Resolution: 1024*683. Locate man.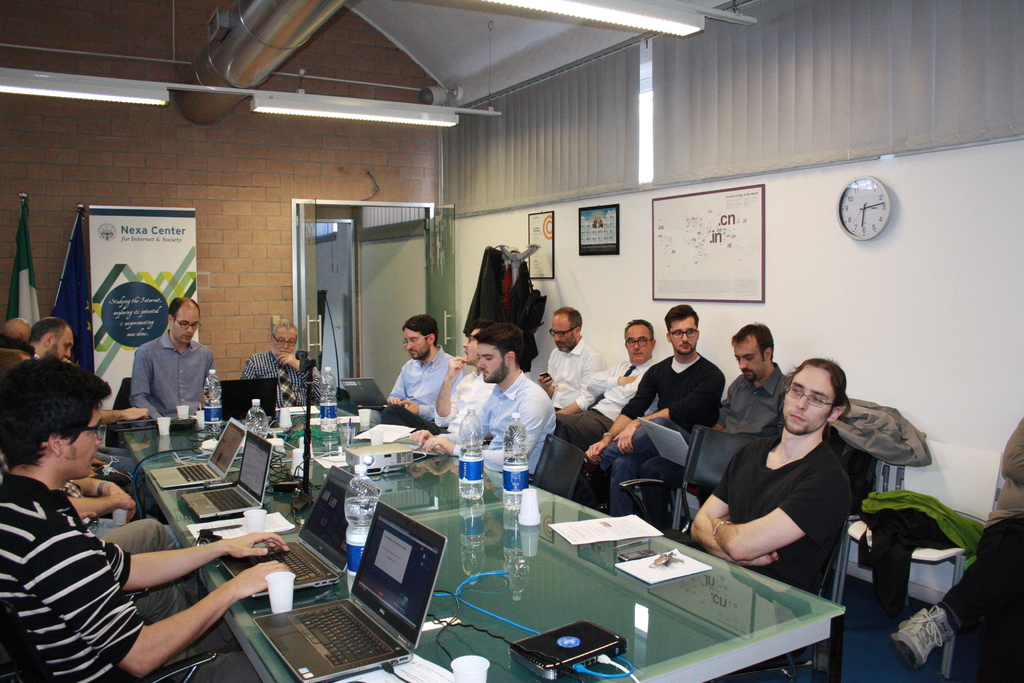
bbox(114, 310, 213, 436).
